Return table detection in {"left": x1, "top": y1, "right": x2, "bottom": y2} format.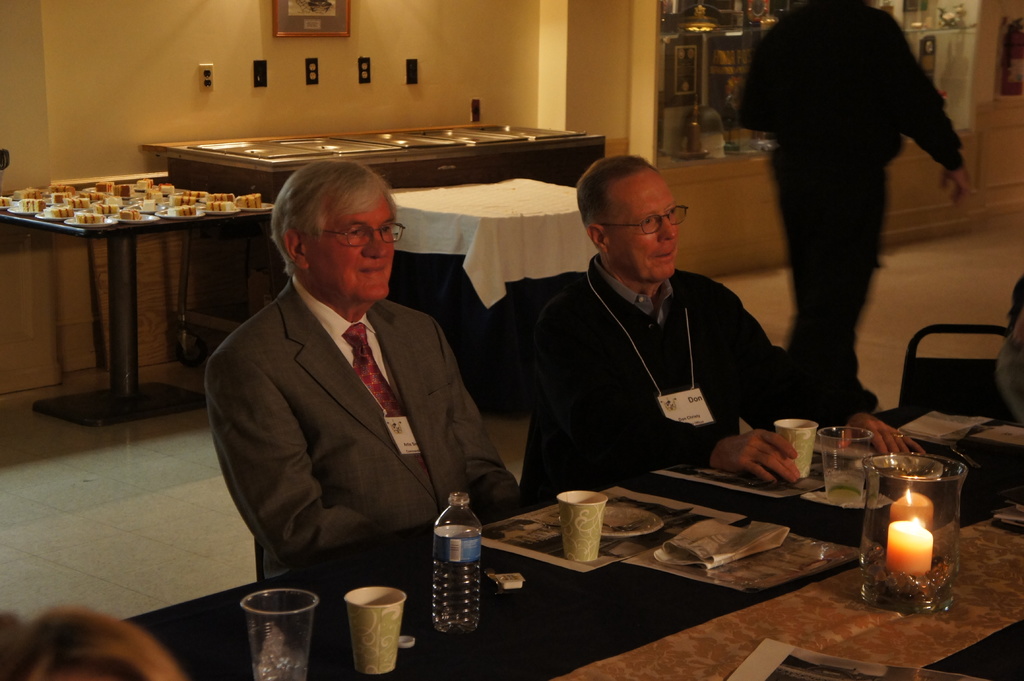
{"left": 118, "top": 407, "right": 1023, "bottom": 680}.
